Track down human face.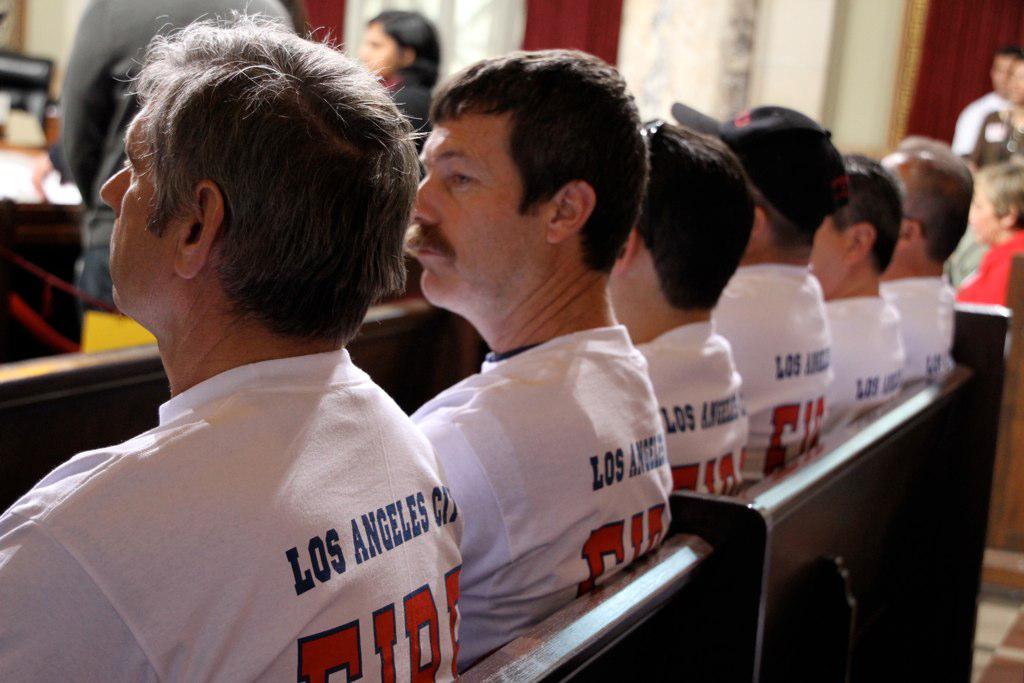
Tracked to [362, 22, 403, 77].
